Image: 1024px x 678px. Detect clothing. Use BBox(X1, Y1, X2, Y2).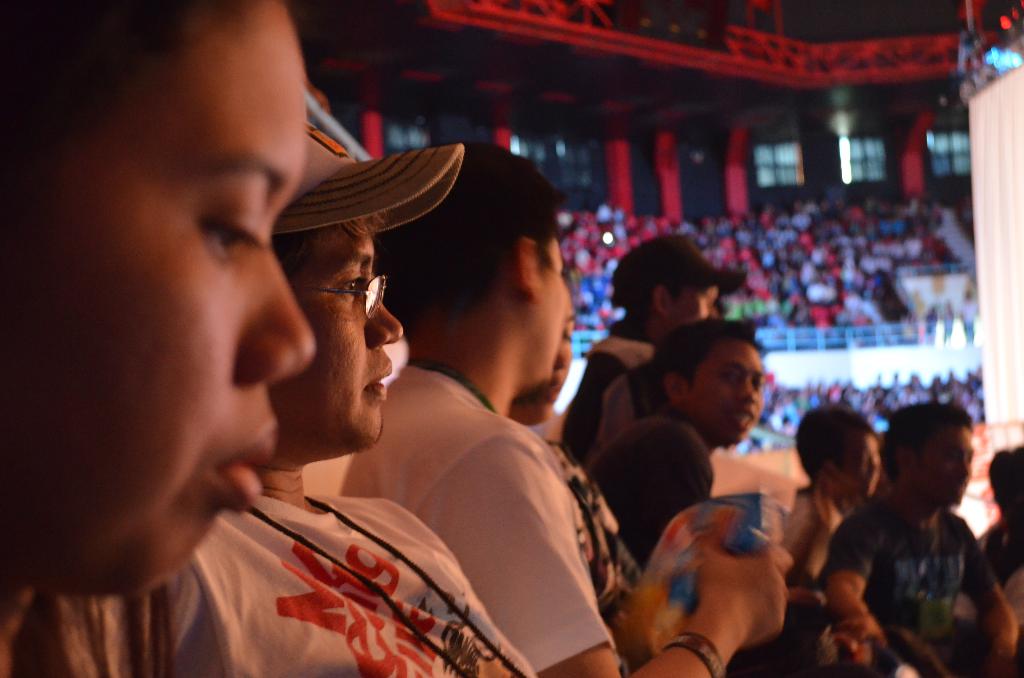
BBox(597, 415, 714, 577).
